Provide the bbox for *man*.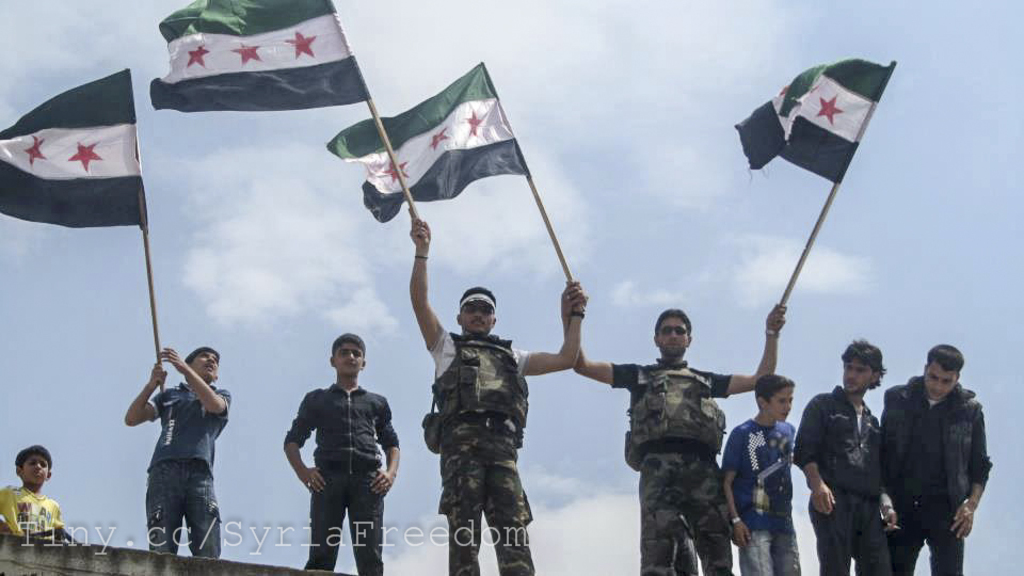
[x1=887, y1=339, x2=989, y2=574].
